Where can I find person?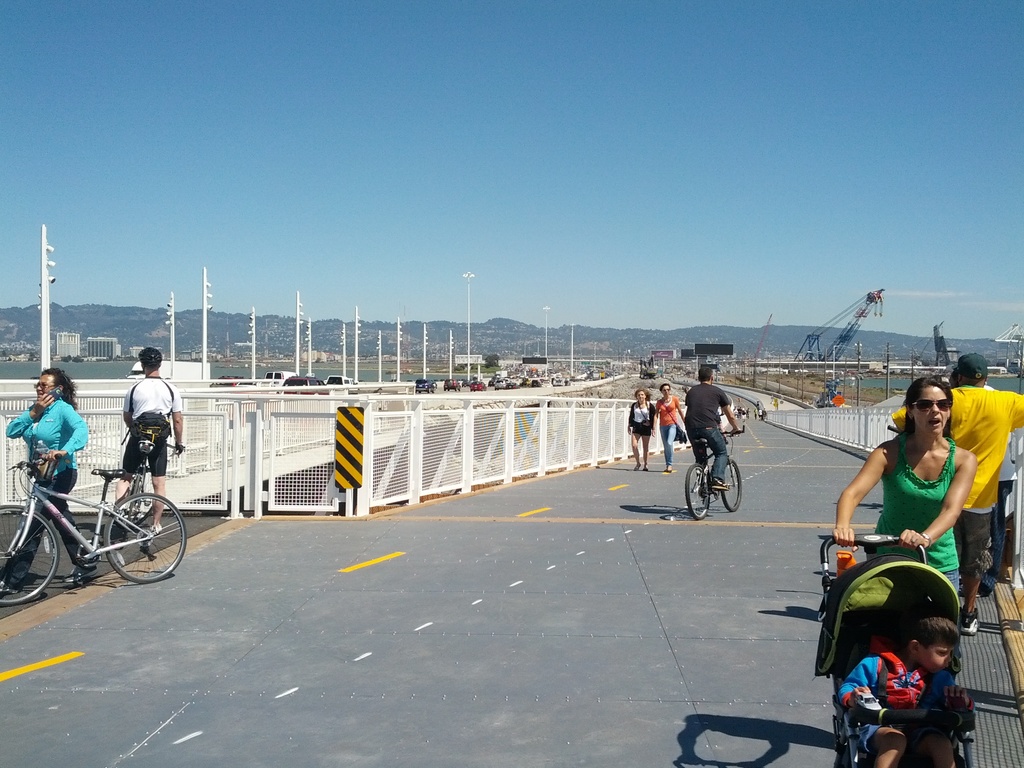
You can find it at (892, 348, 1023, 617).
